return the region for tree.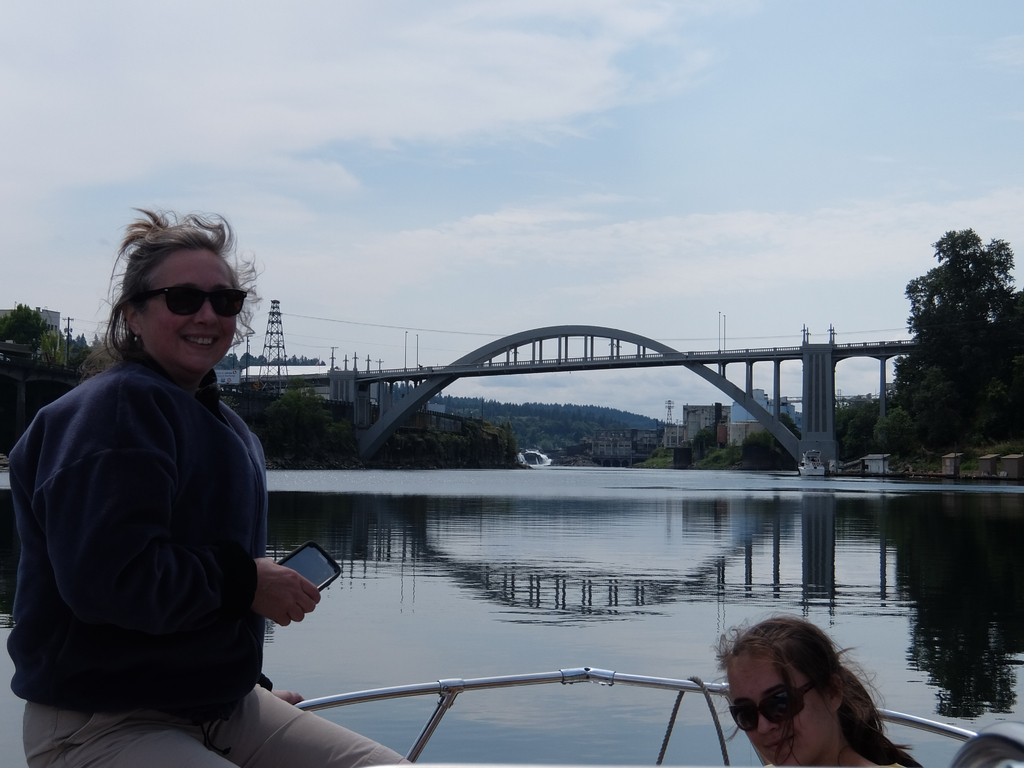
908:224:1021:347.
